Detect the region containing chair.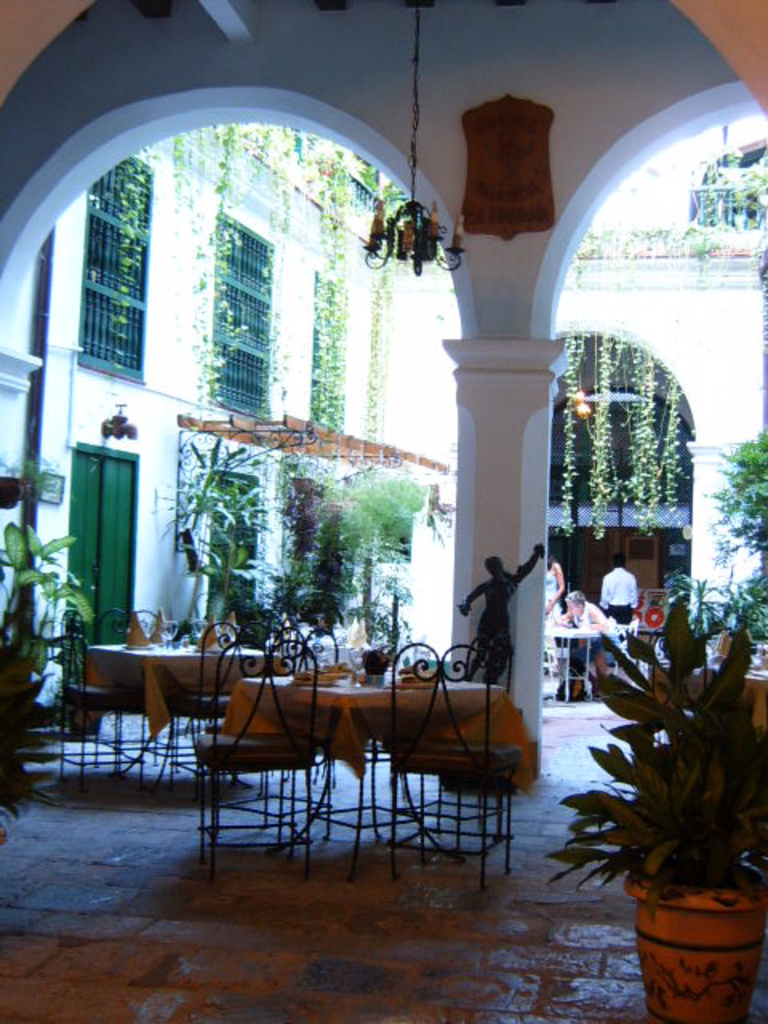
<region>96, 616, 174, 778</region>.
